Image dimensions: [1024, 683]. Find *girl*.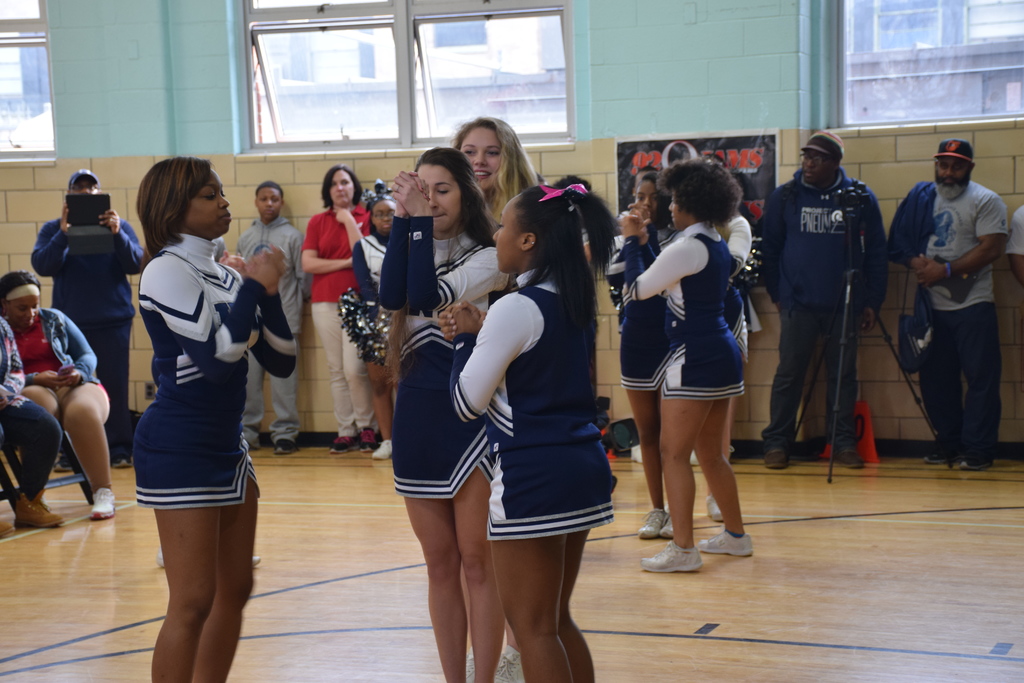
left=616, top=151, right=757, bottom=570.
